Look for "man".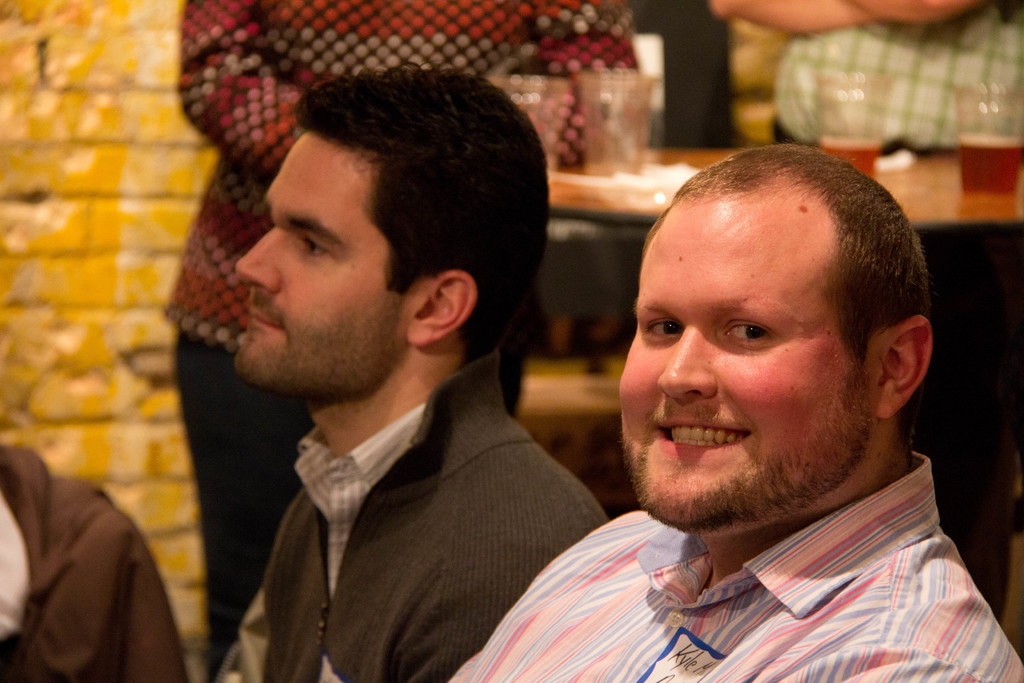
Found: pyautogui.locateOnScreen(0, 445, 186, 682).
